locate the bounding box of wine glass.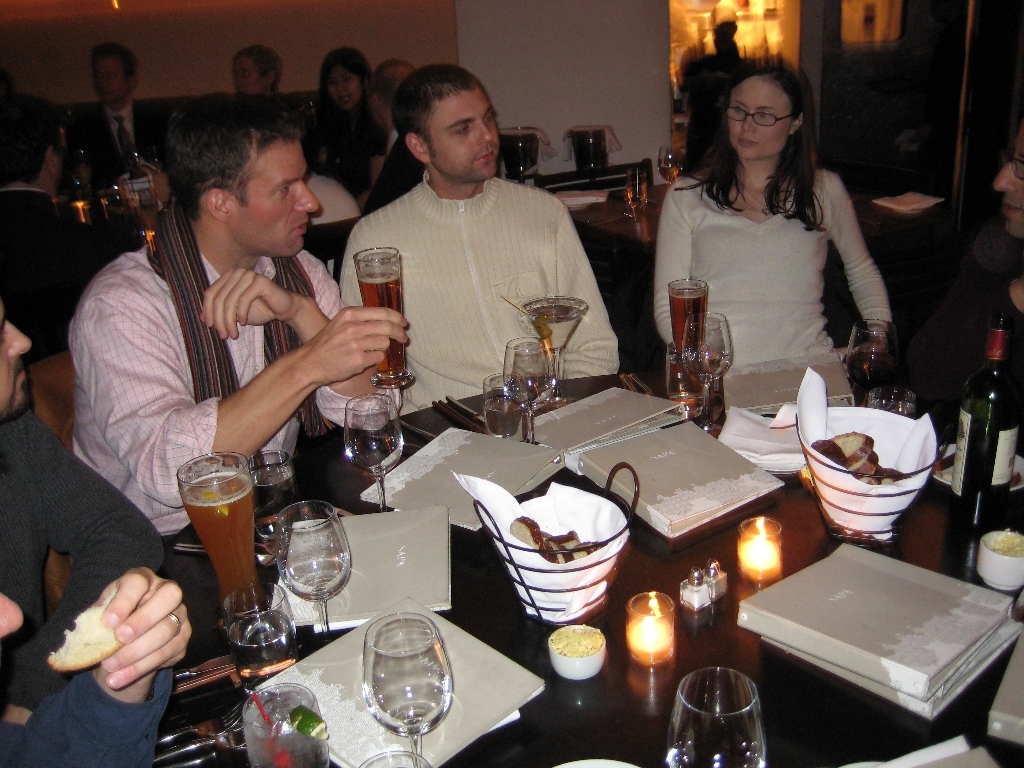
Bounding box: select_region(243, 679, 322, 767).
